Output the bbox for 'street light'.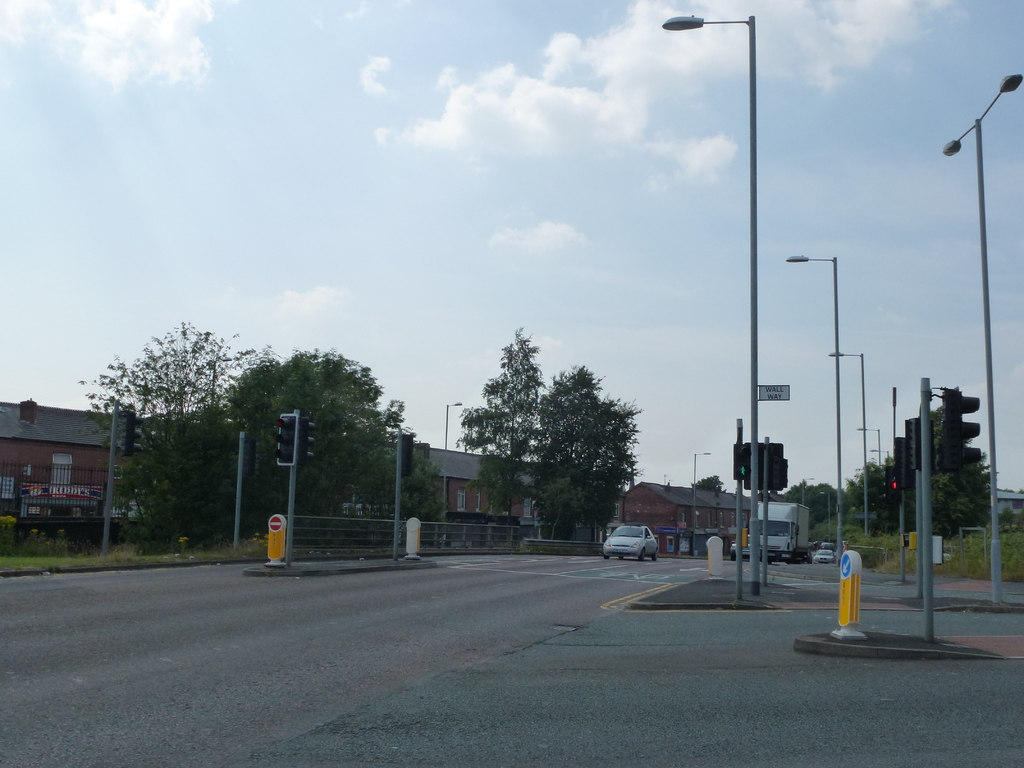
[x1=943, y1=71, x2=1021, y2=602].
